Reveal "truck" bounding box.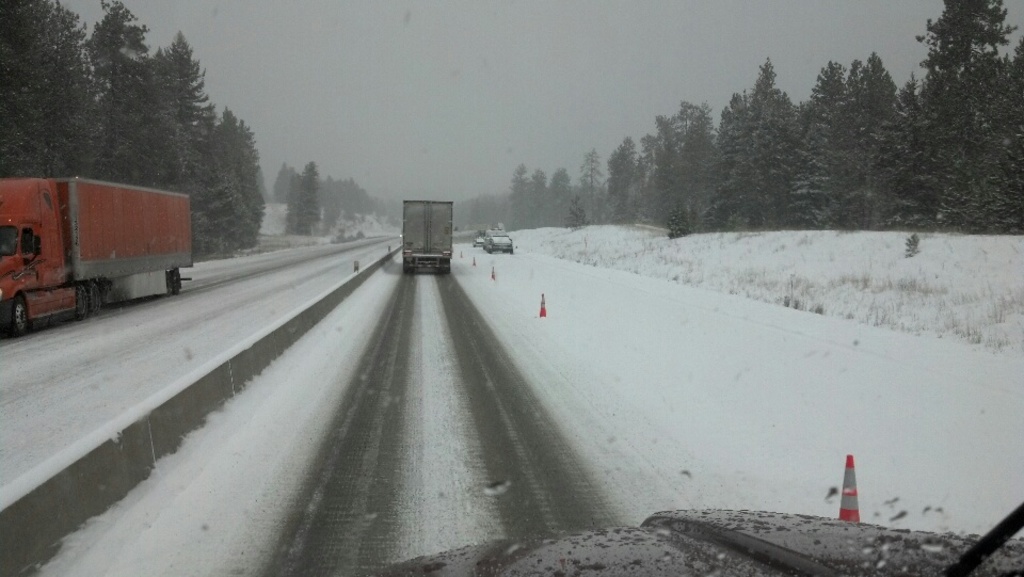
Revealed: x1=398 y1=197 x2=461 y2=283.
